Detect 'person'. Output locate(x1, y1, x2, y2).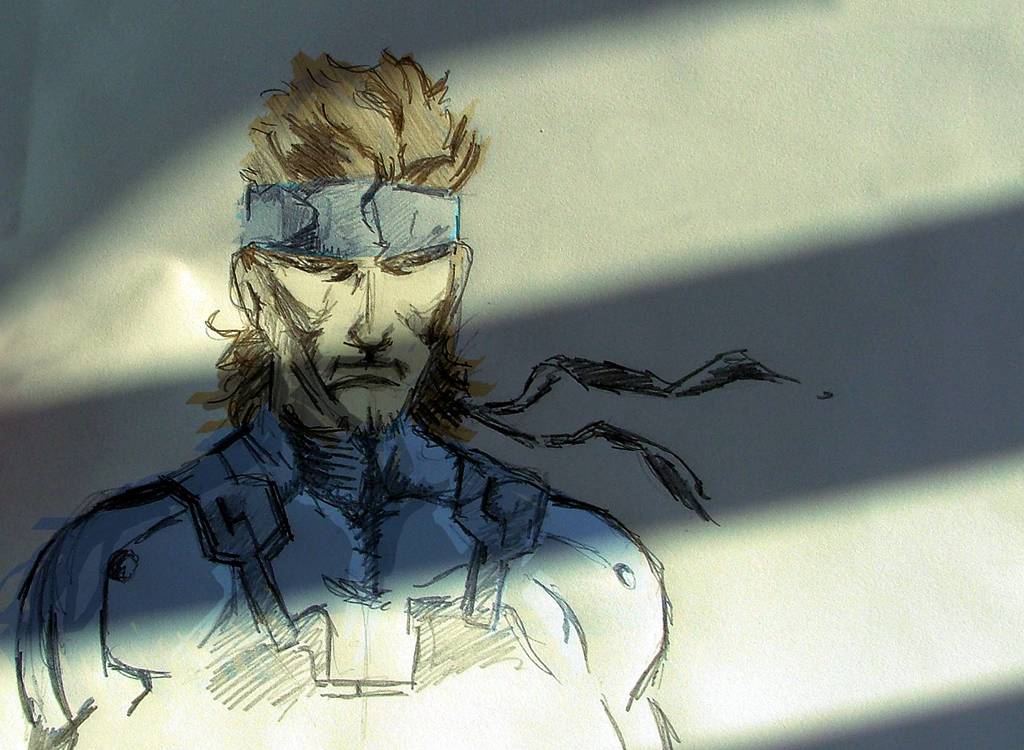
locate(55, 62, 787, 727).
